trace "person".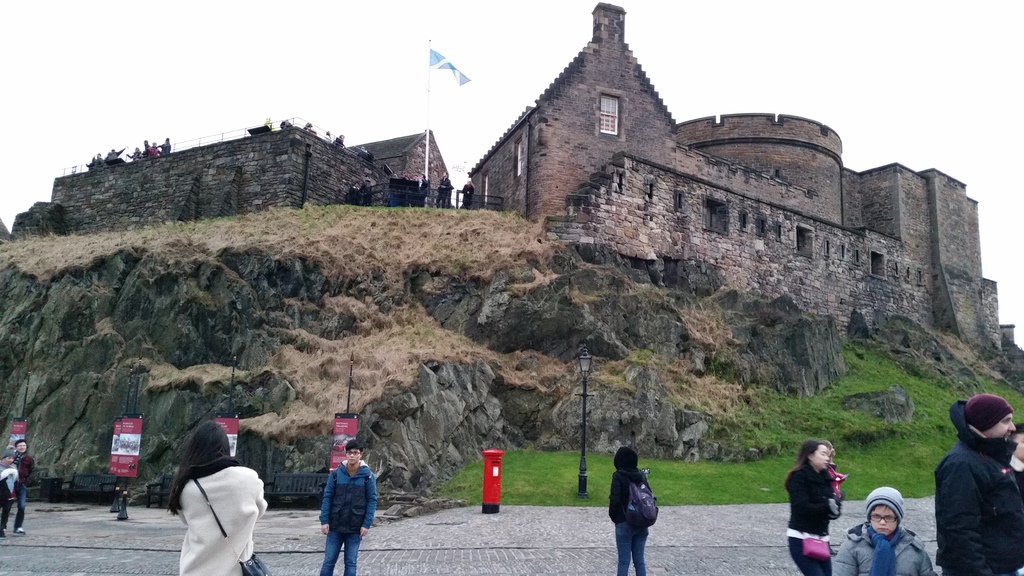
Traced to x1=0 y1=447 x2=20 y2=516.
